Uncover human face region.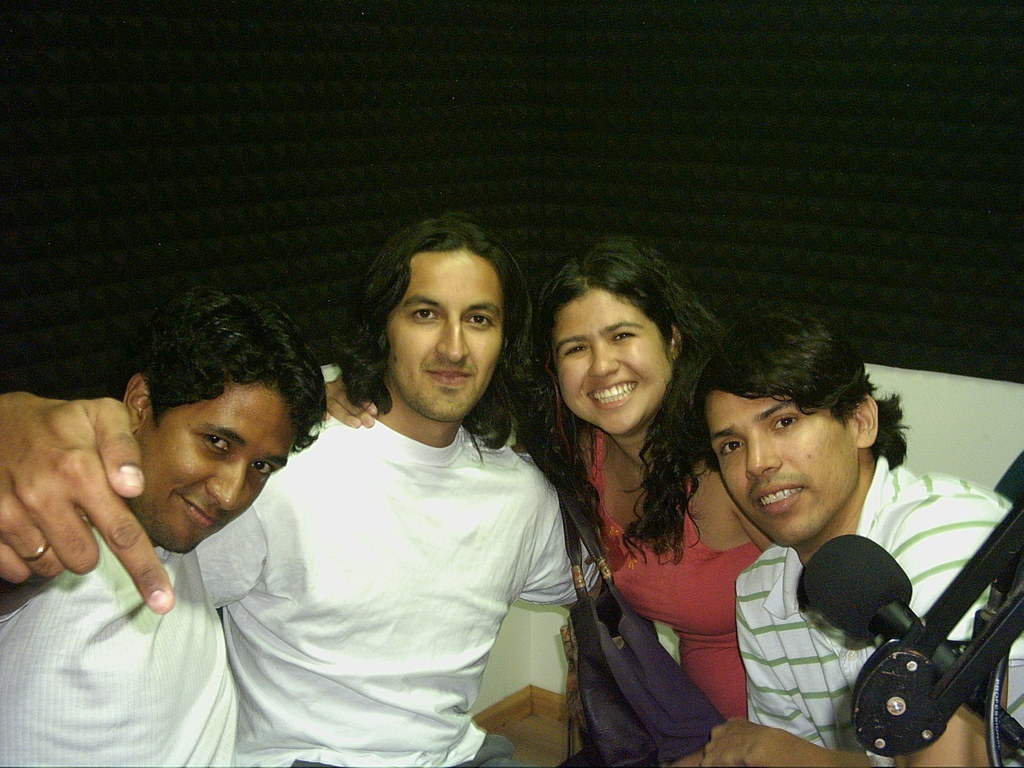
Uncovered: x1=705, y1=389, x2=858, y2=547.
